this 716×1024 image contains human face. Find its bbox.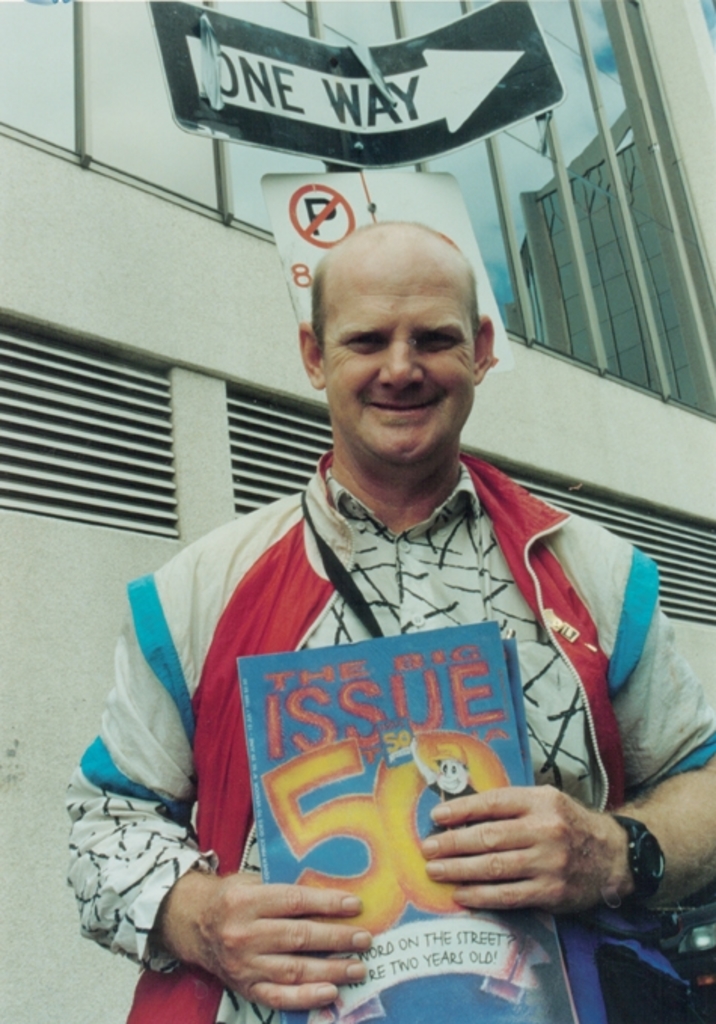
Rect(324, 252, 476, 471).
